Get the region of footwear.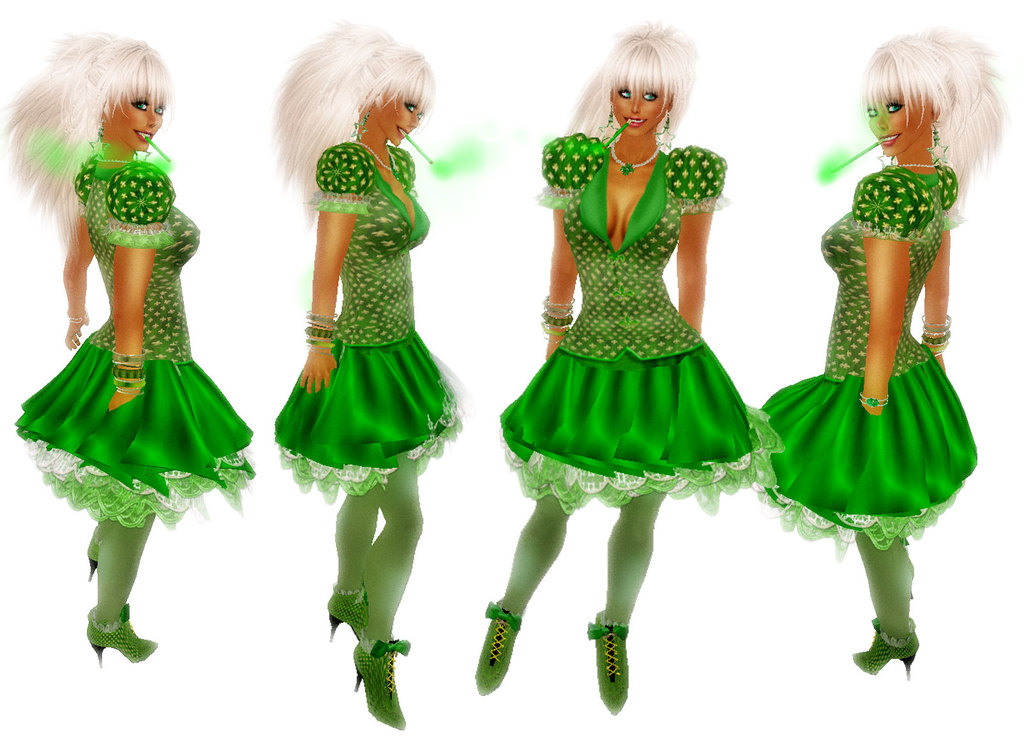
355, 641, 406, 735.
